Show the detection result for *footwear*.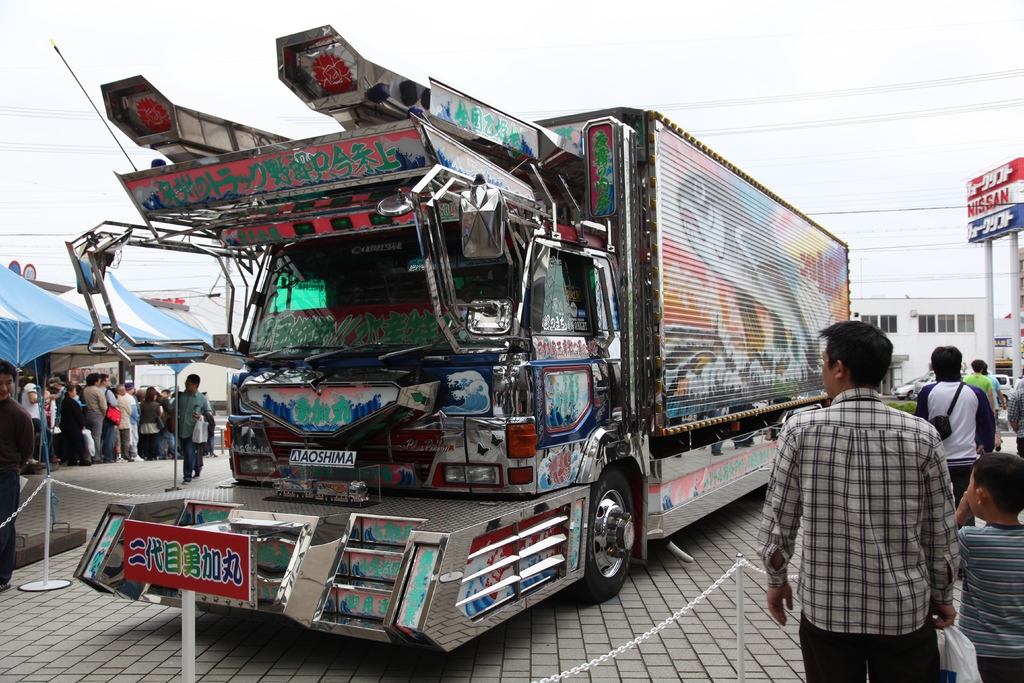
193 470 201 481.
